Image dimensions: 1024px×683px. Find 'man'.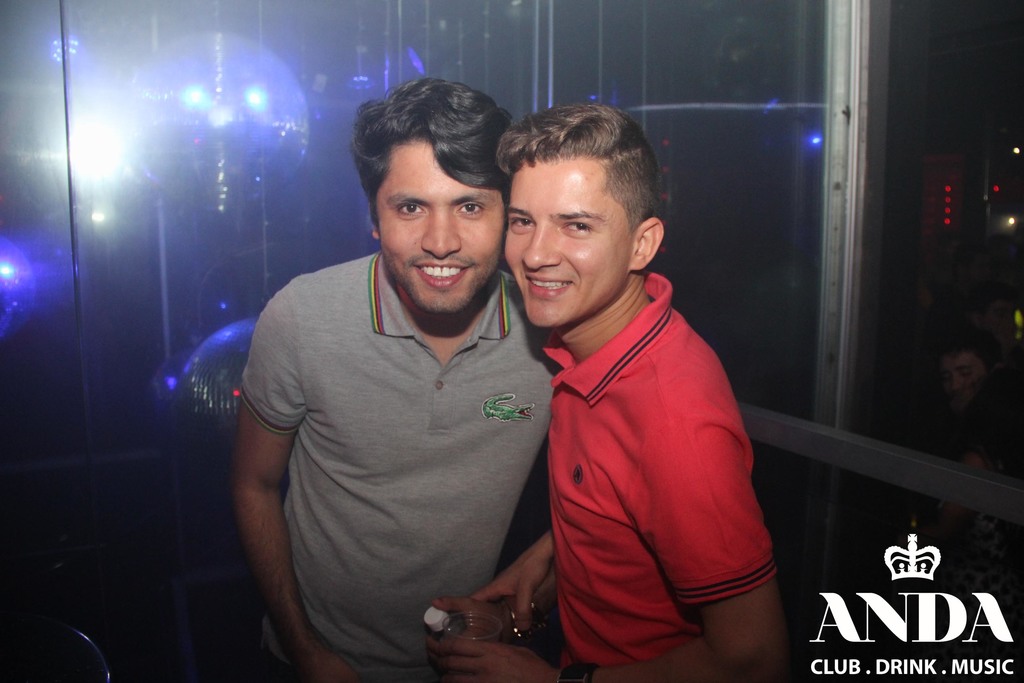
(220, 54, 572, 681).
